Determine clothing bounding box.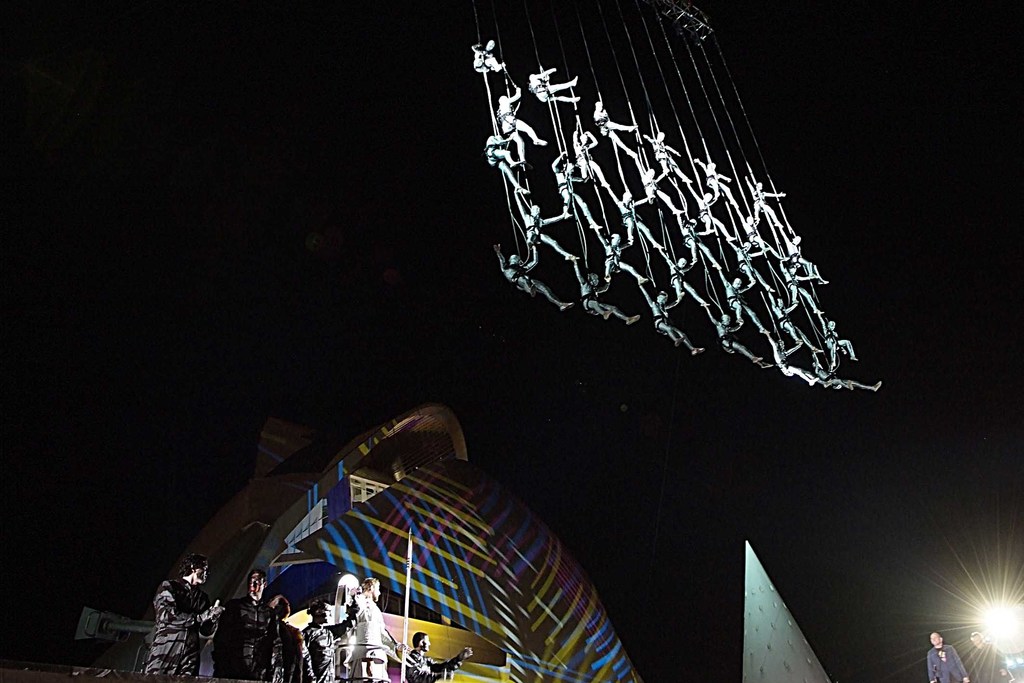
Determined: pyautogui.locateOnScreen(294, 623, 335, 682).
